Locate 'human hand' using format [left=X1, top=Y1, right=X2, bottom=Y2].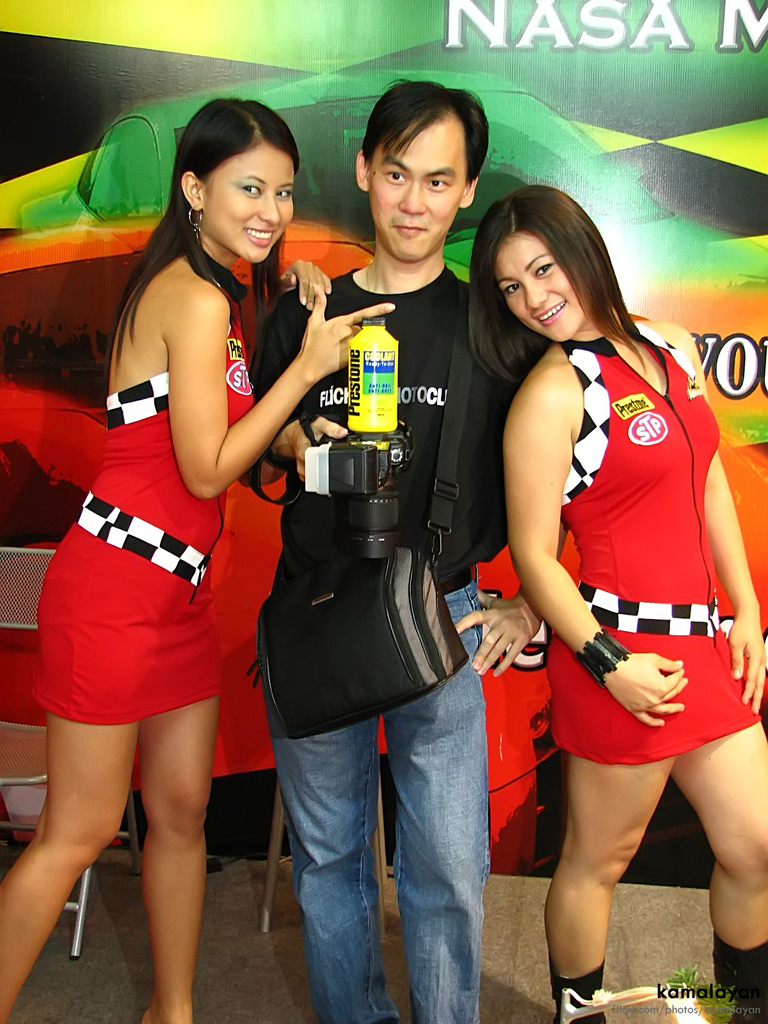
[left=724, top=615, right=767, bottom=717].
